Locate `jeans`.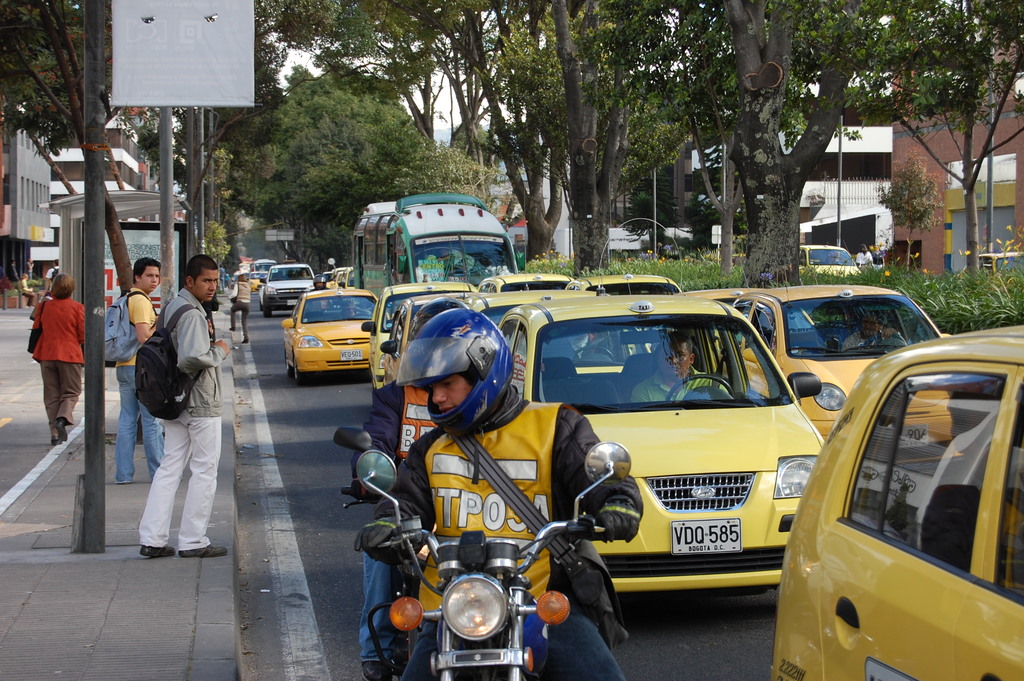
Bounding box: crop(132, 404, 224, 561).
